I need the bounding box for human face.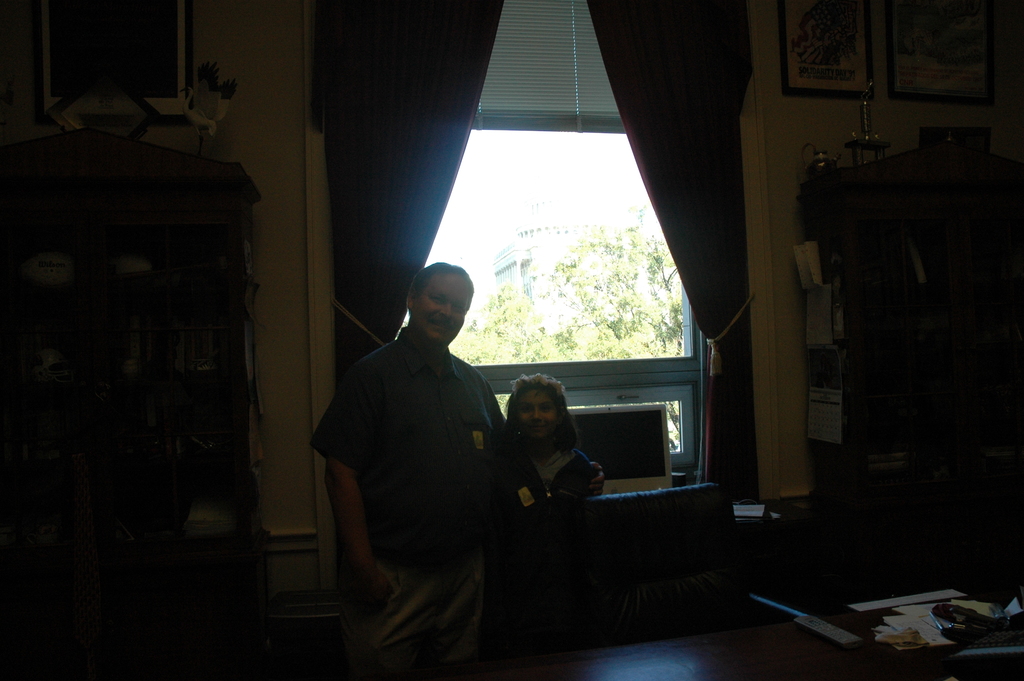
Here it is: 417:277:468:348.
